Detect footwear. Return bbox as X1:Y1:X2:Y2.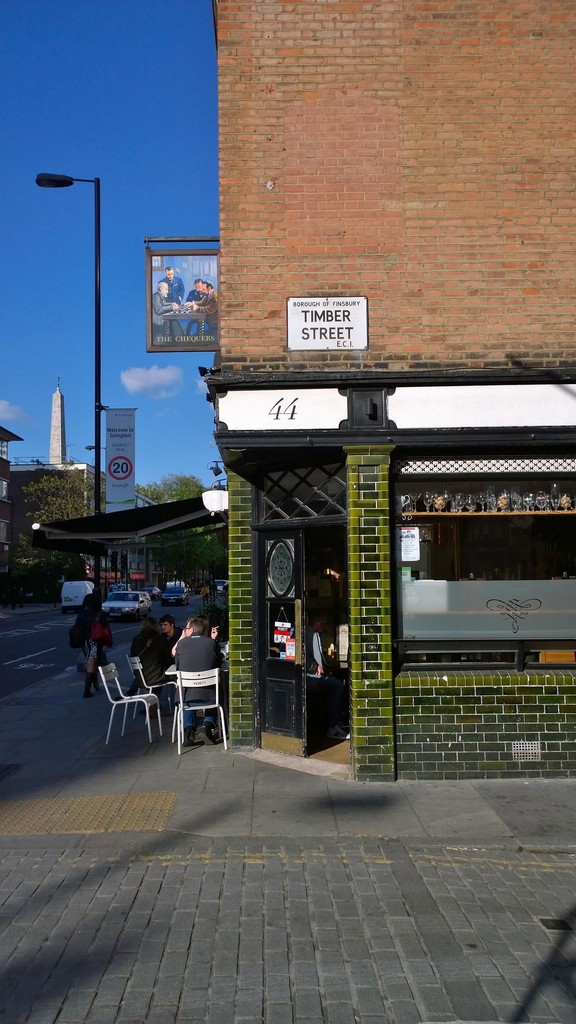
200:725:216:746.
